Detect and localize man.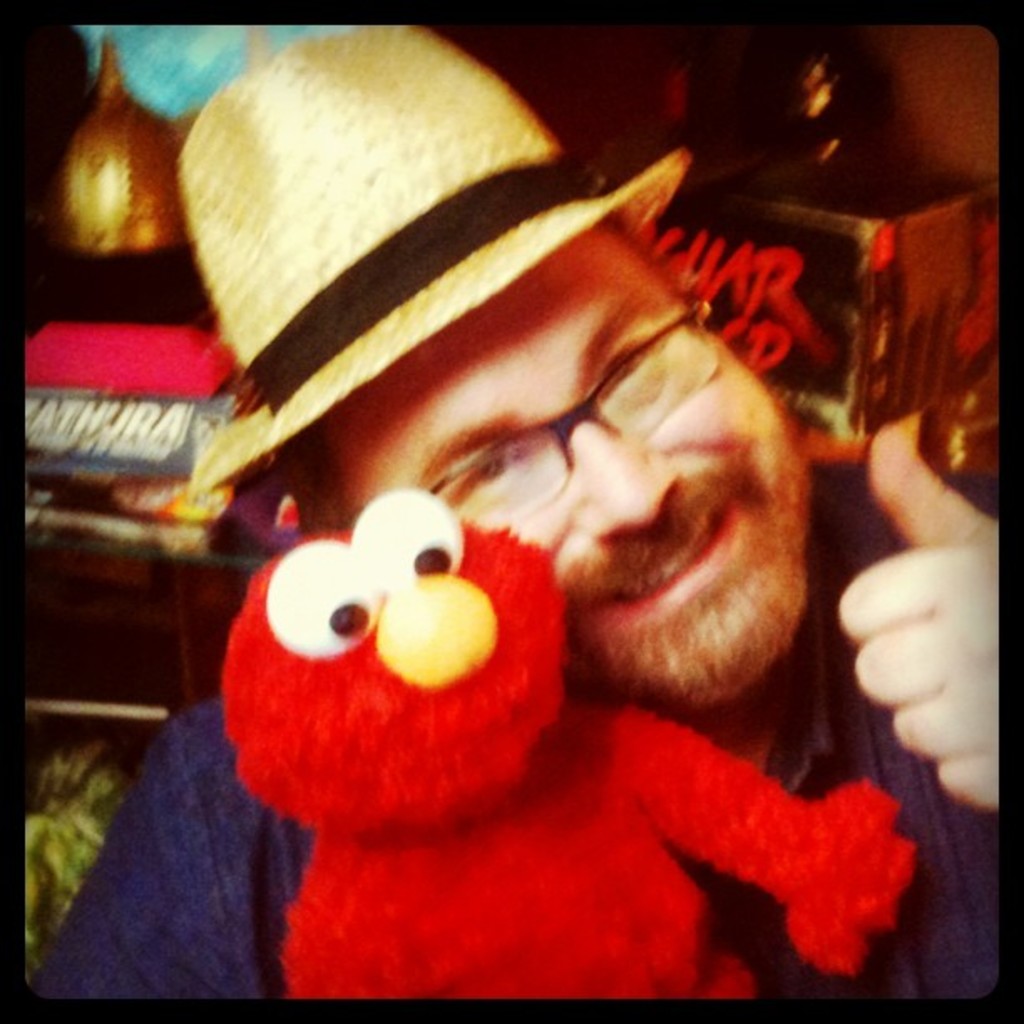
Localized at 38,55,1007,1009.
